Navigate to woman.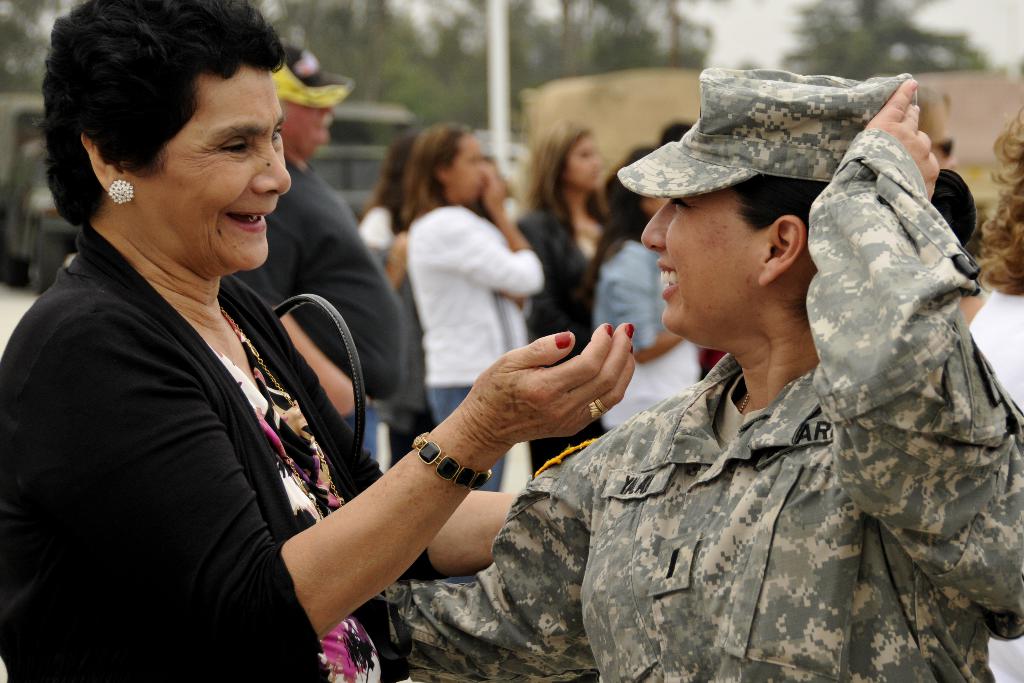
Navigation target: rect(580, 129, 709, 434).
